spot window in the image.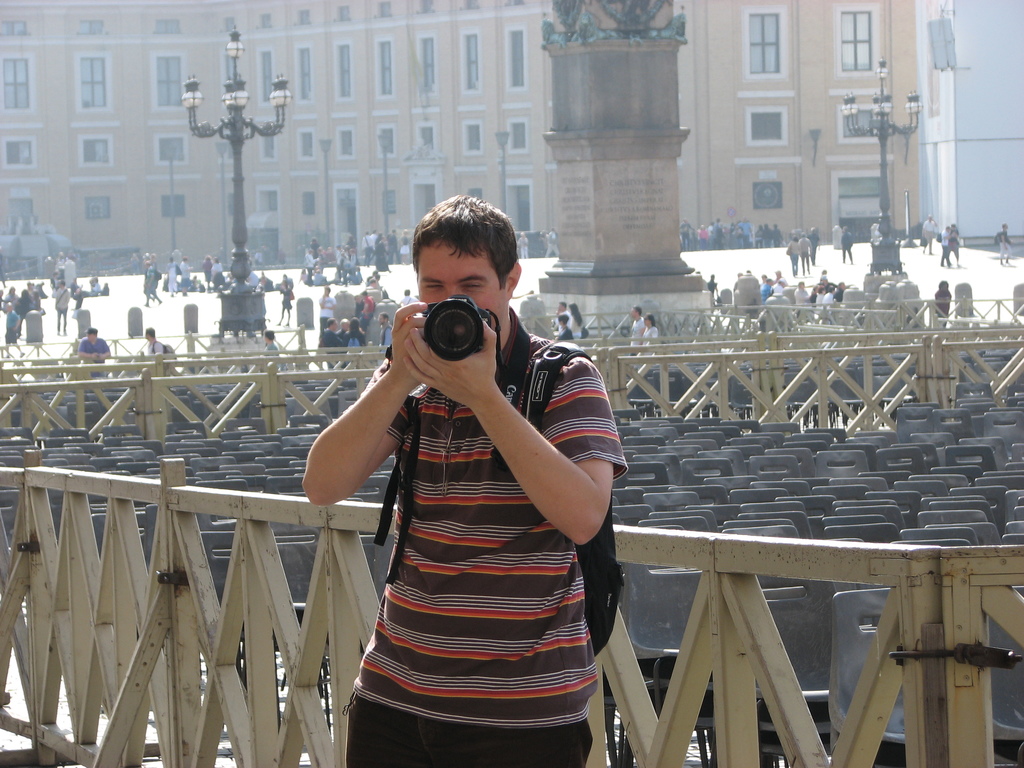
window found at box=[303, 192, 315, 213].
